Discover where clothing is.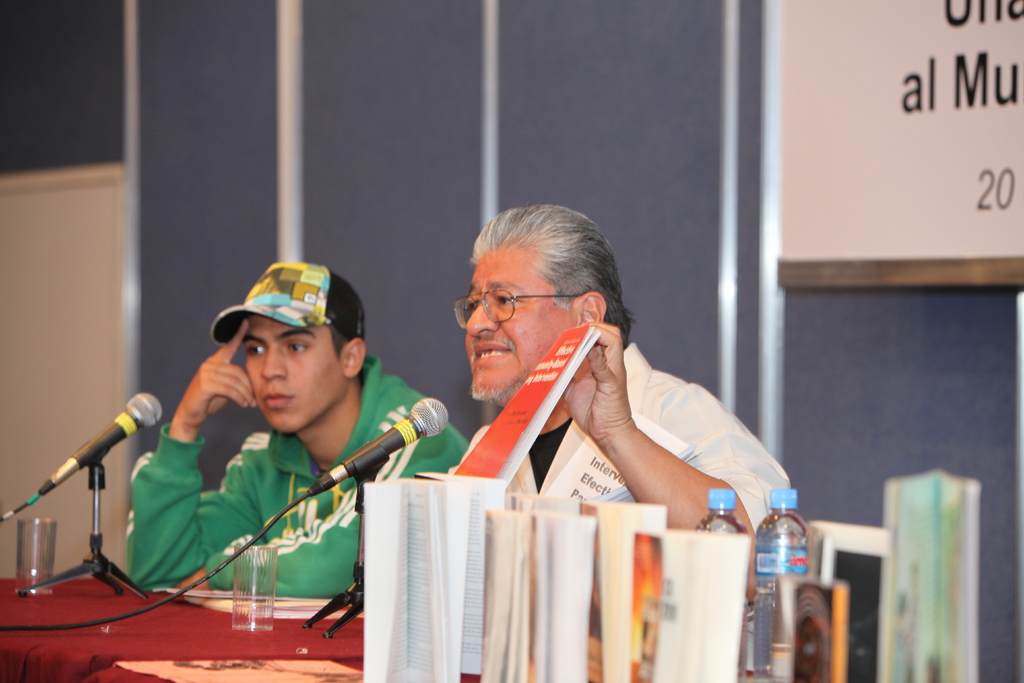
Discovered at [left=124, top=346, right=465, bottom=582].
